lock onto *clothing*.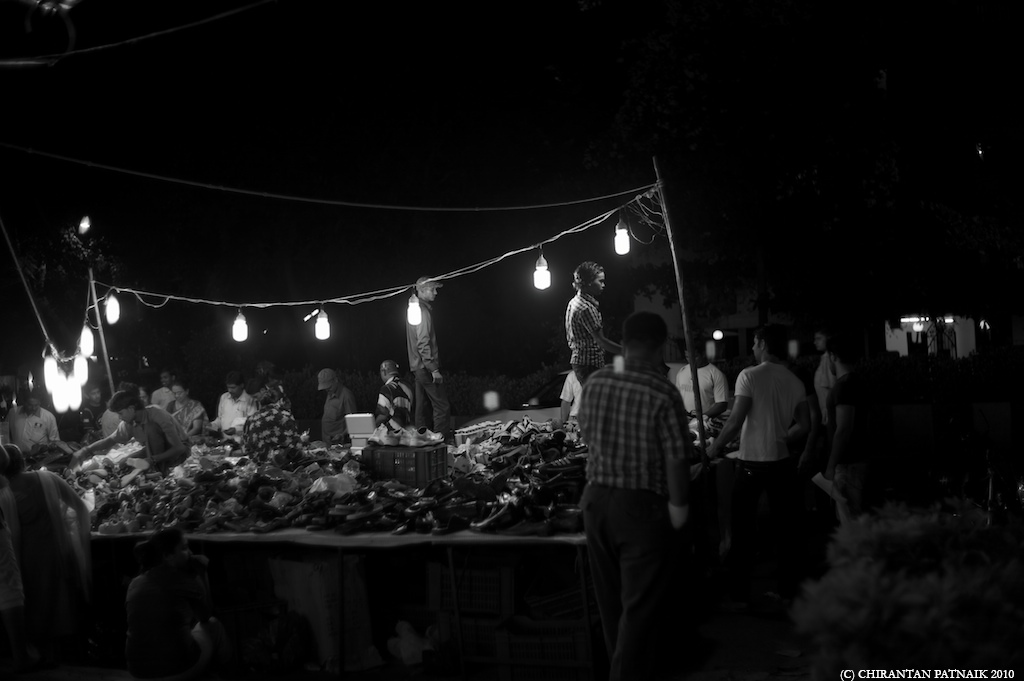
Locked: box=[116, 408, 187, 473].
